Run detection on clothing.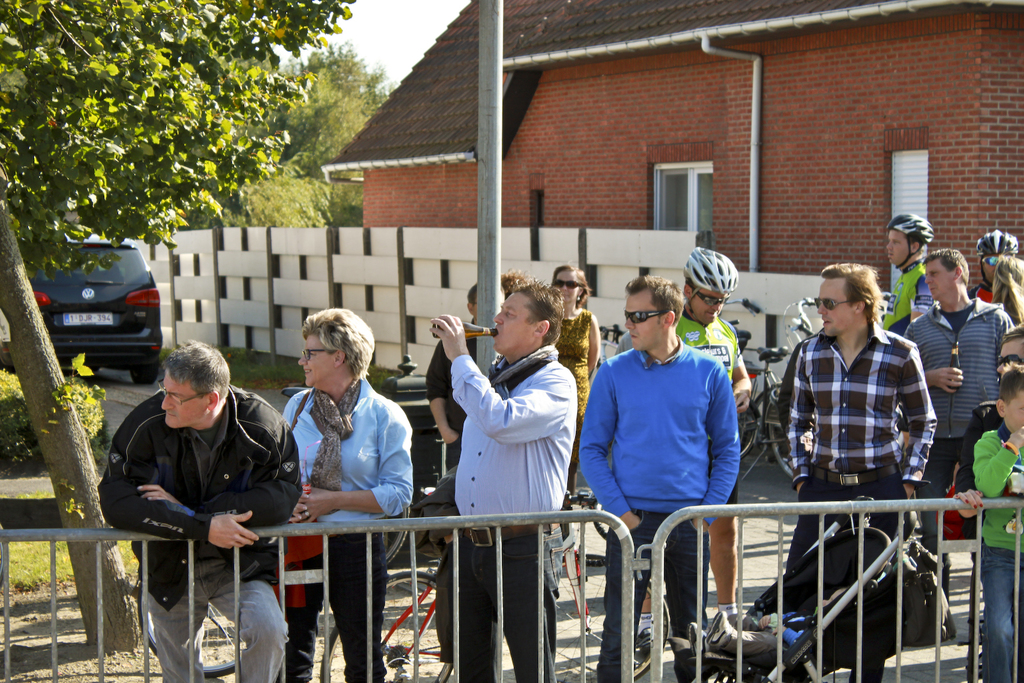
Result: <region>442, 335, 577, 682</region>.
